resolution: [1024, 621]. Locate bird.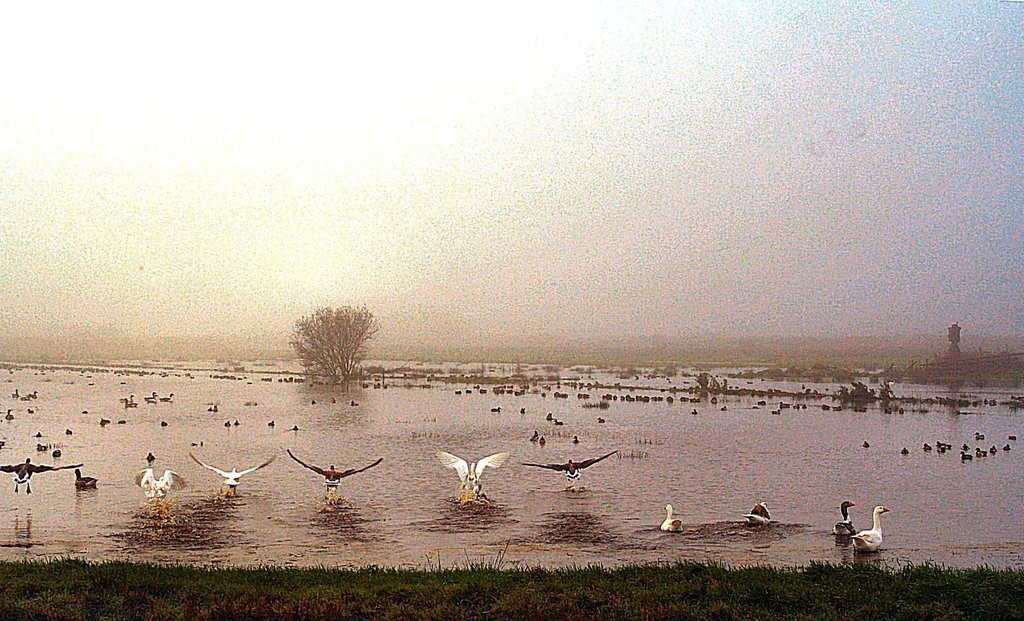
pyautogui.locateOnScreen(12, 457, 74, 494).
